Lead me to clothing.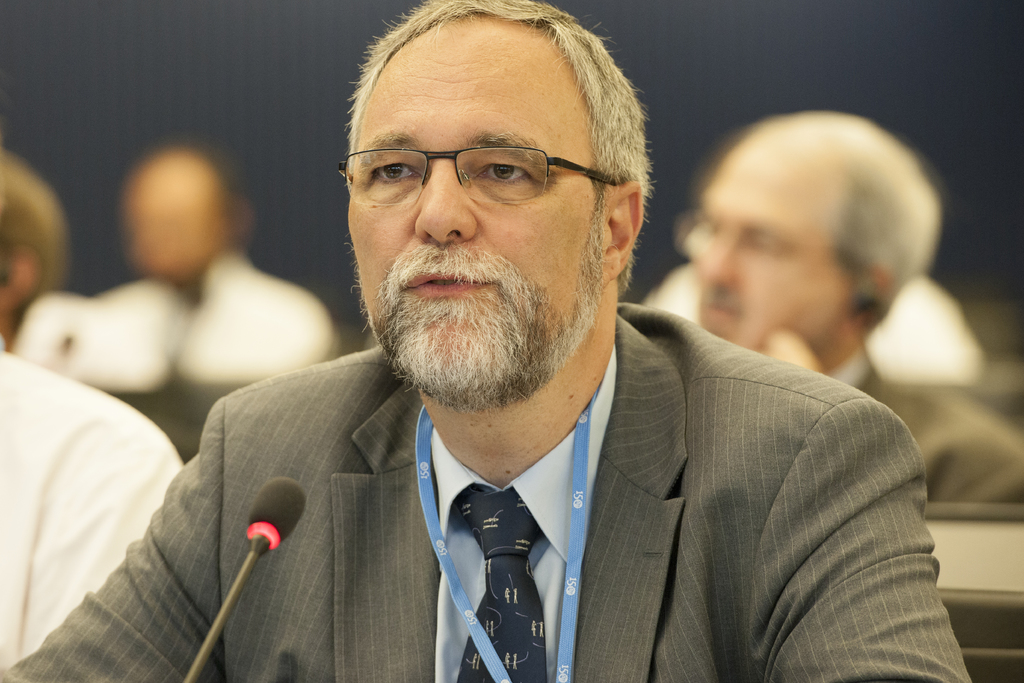
Lead to l=815, t=348, r=1023, b=508.
